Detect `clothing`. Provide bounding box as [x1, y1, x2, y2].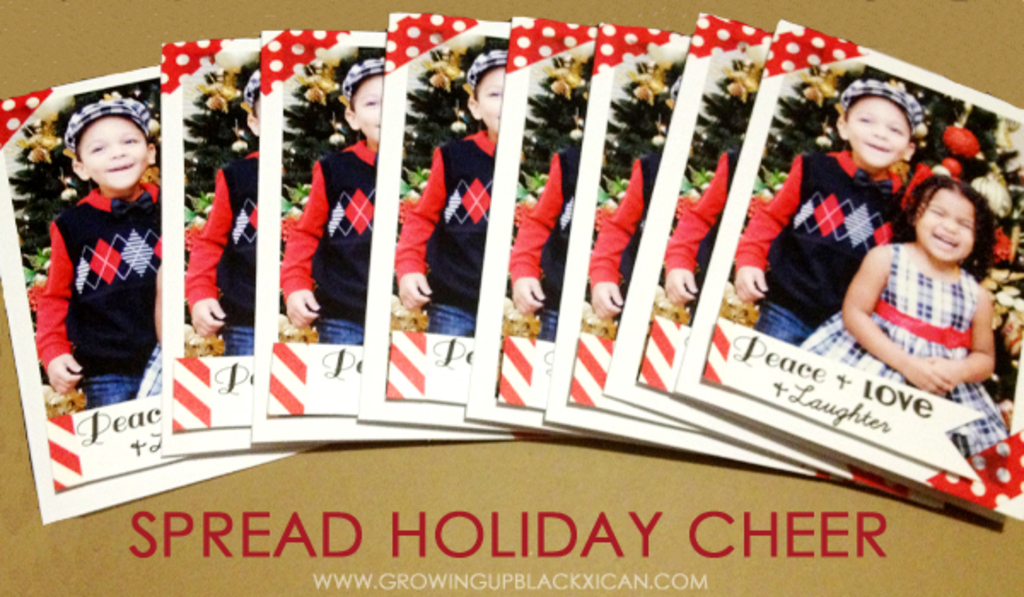
[183, 148, 256, 353].
